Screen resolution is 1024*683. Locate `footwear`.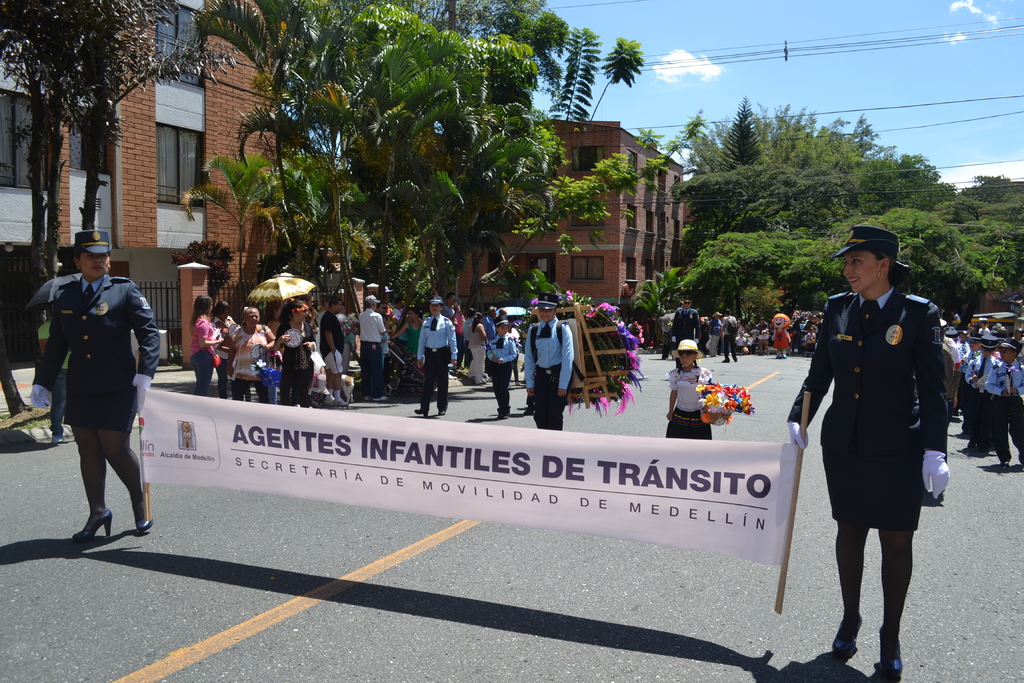
bbox=(808, 352, 814, 360).
